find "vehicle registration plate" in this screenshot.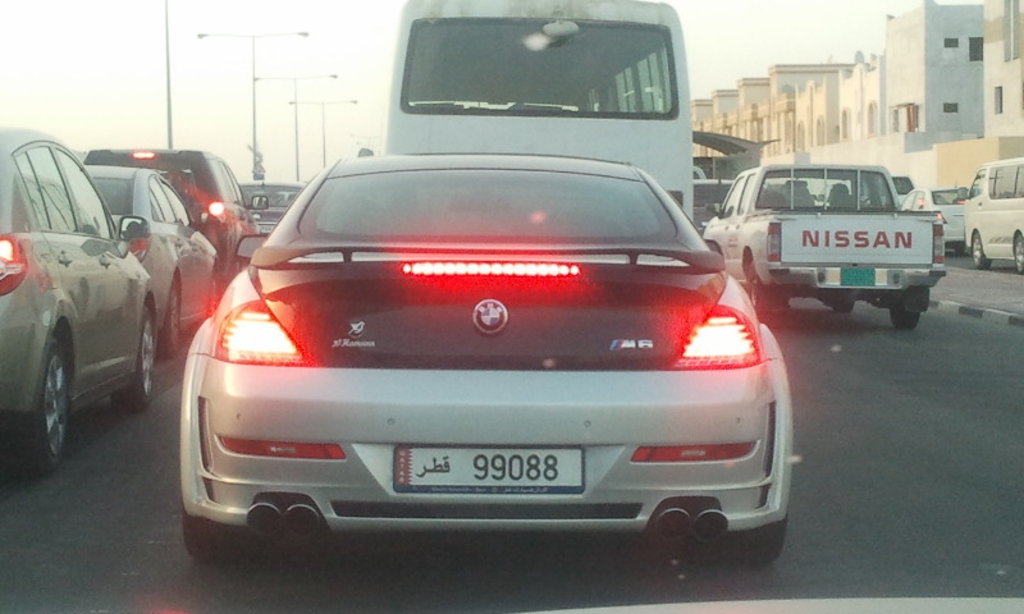
The bounding box for "vehicle registration plate" is 840 266 874 289.
